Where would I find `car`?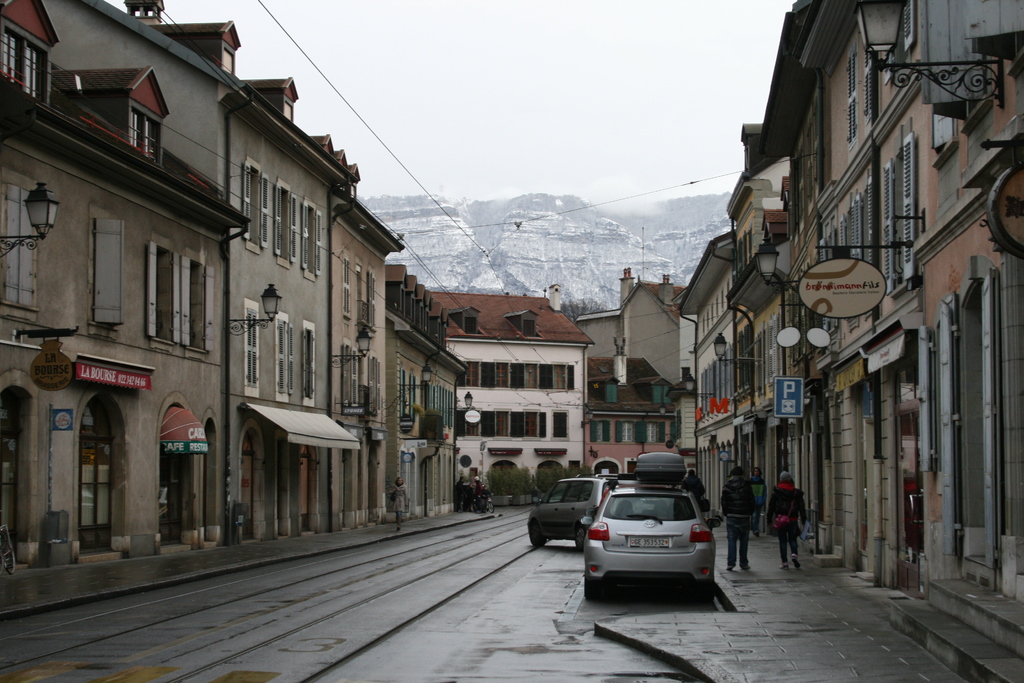
At x1=528, y1=475, x2=618, y2=547.
